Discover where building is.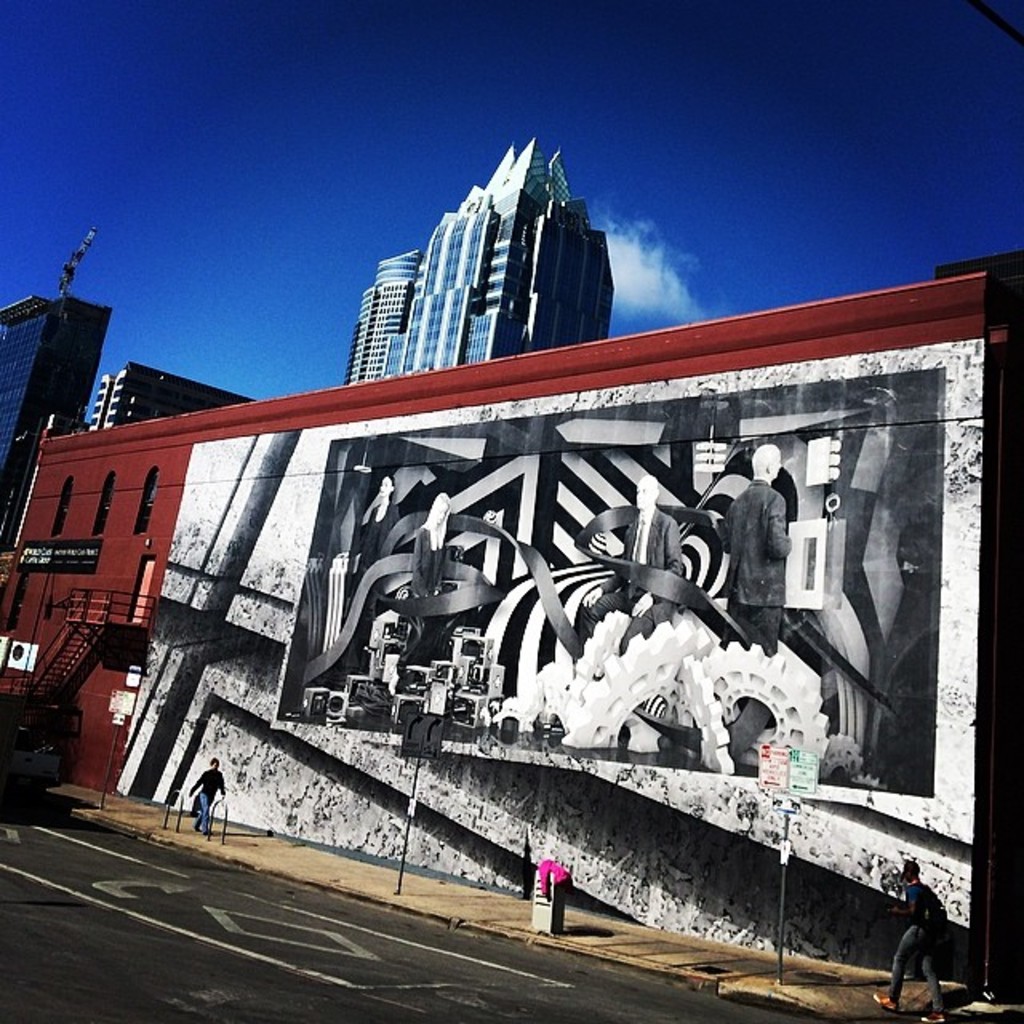
Discovered at pyautogui.locateOnScreen(0, 246, 1022, 1008).
